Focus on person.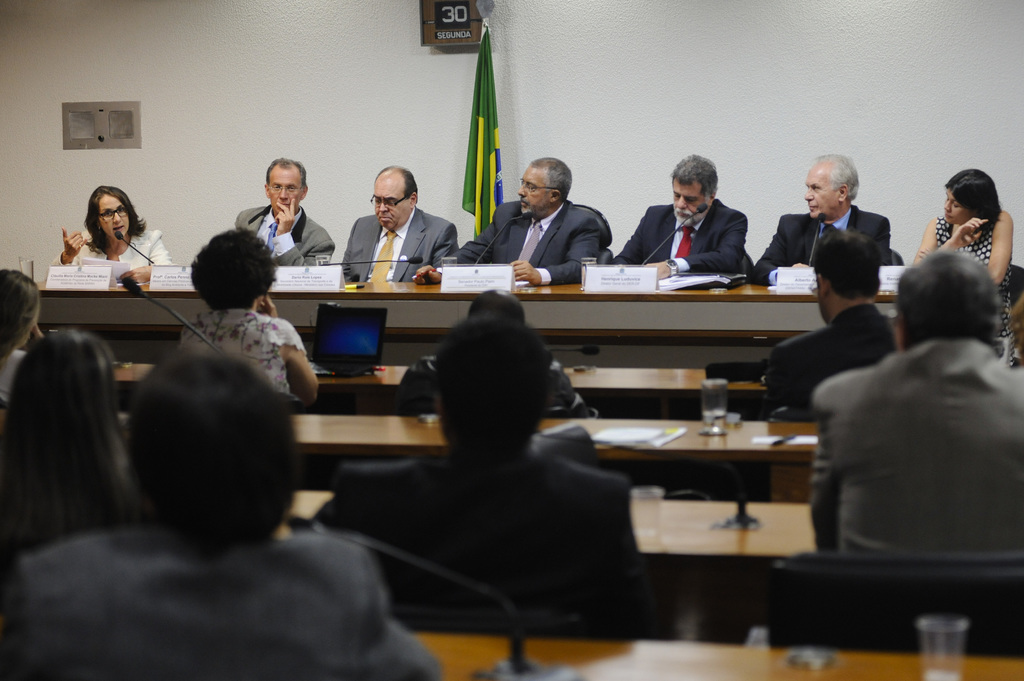
Focused at box=[51, 186, 176, 287].
